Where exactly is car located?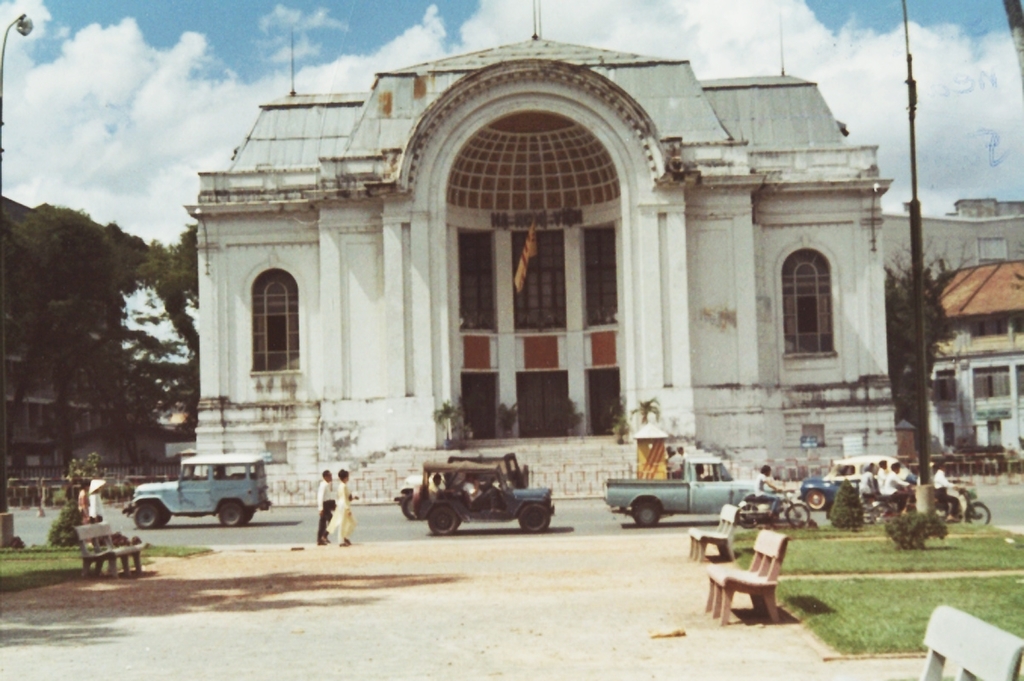
Its bounding box is (left=388, top=446, right=559, bottom=536).
